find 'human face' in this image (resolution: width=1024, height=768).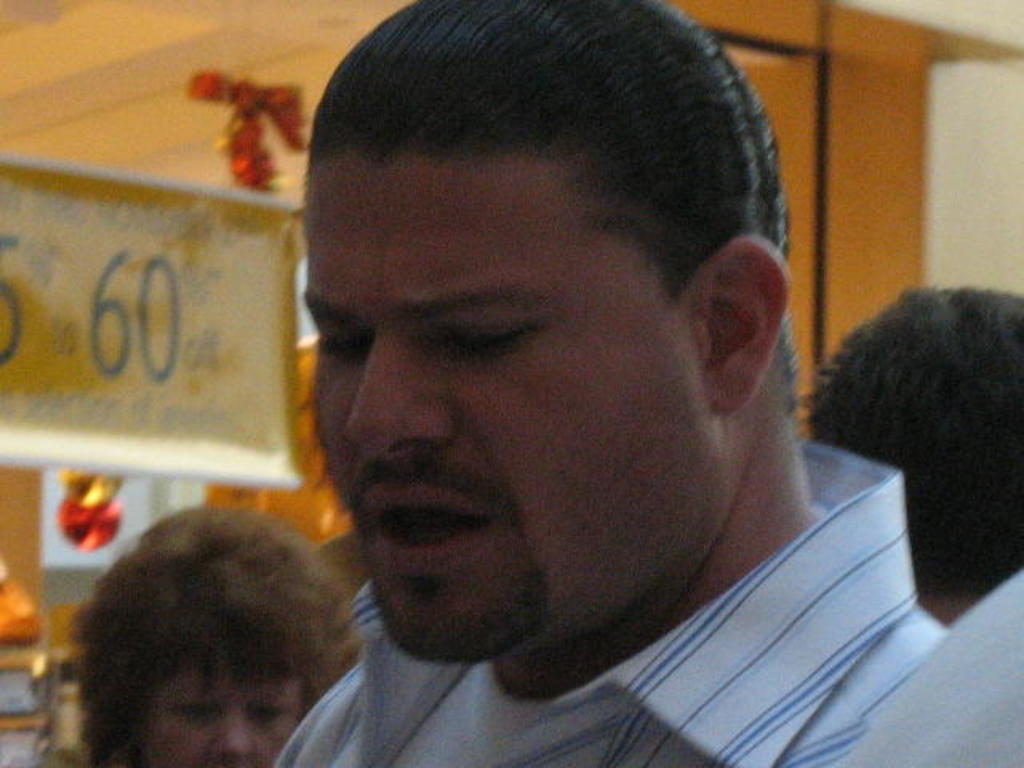
<region>155, 664, 318, 766</region>.
